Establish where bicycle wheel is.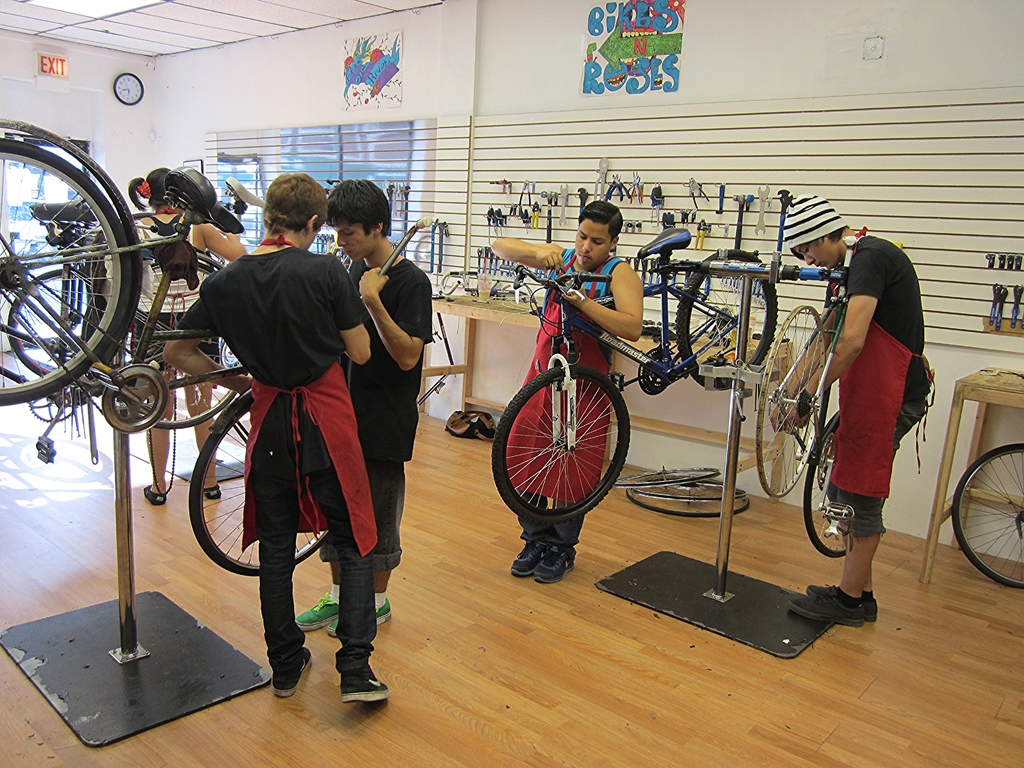
Established at [x1=676, y1=246, x2=776, y2=389].
